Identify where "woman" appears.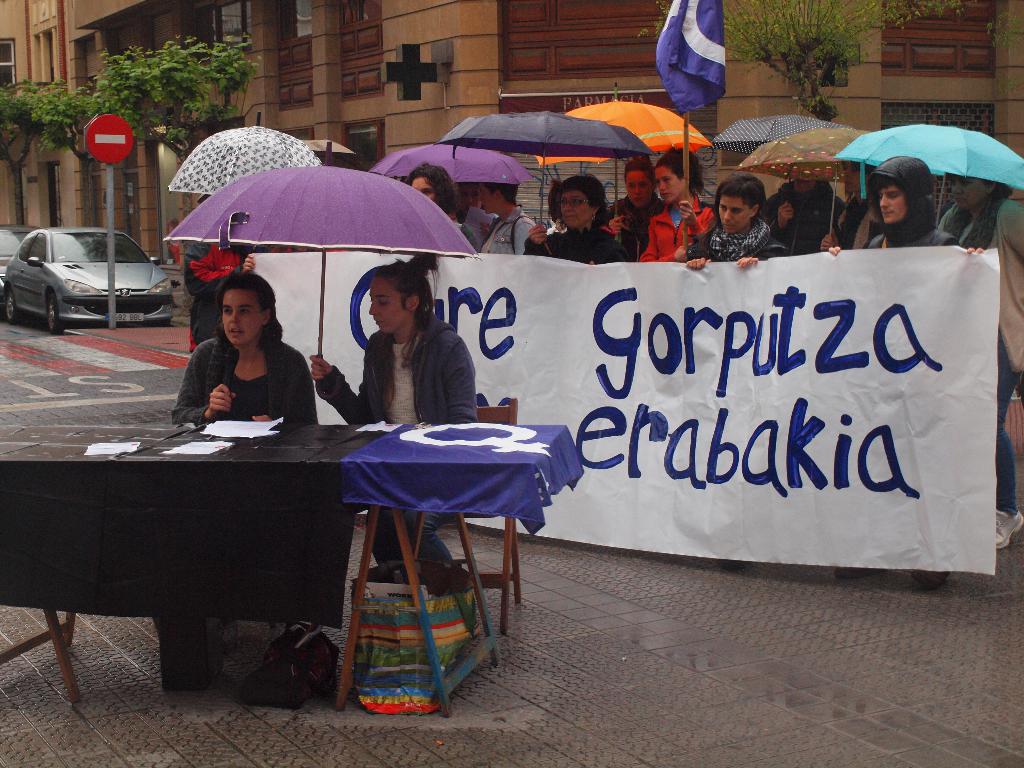
Appears at [left=454, top=178, right=492, bottom=225].
